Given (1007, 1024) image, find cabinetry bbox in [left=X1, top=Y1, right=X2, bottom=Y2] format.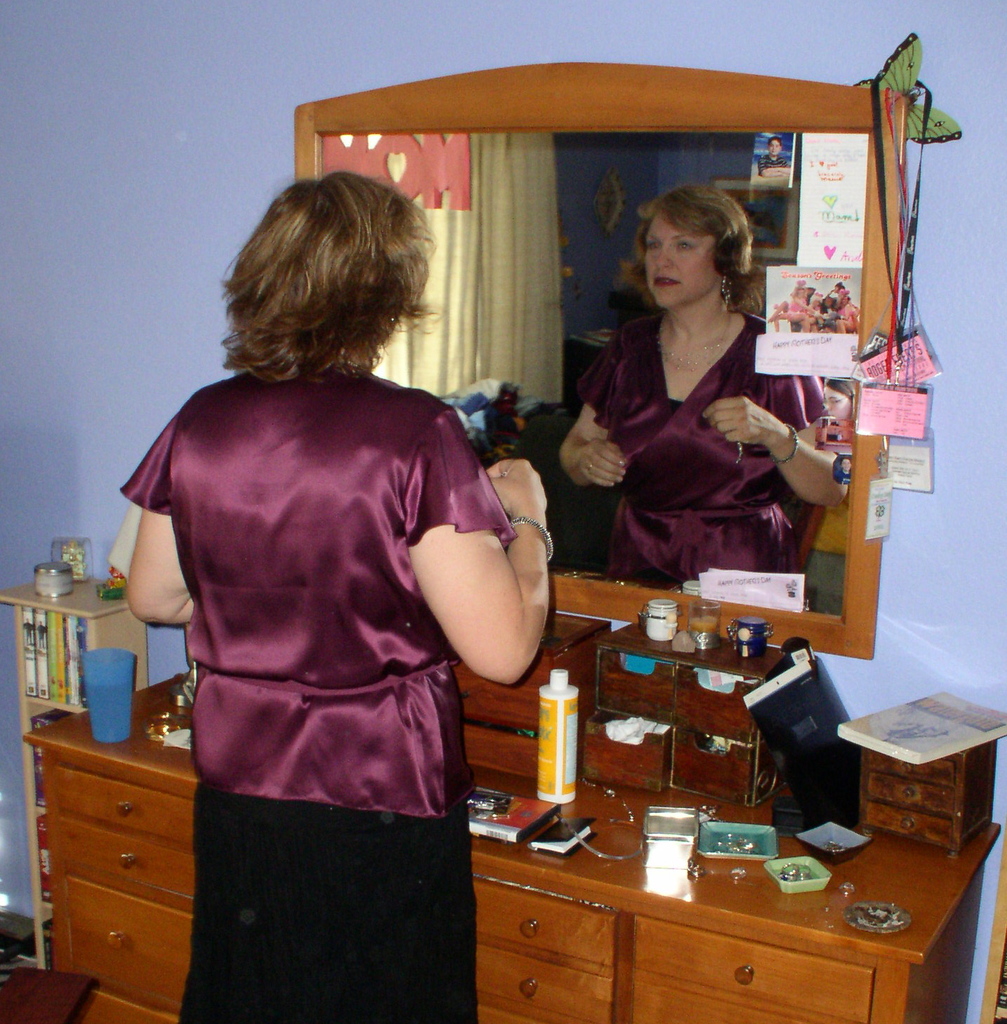
[left=46, top=766, right=188, bottom=843].
